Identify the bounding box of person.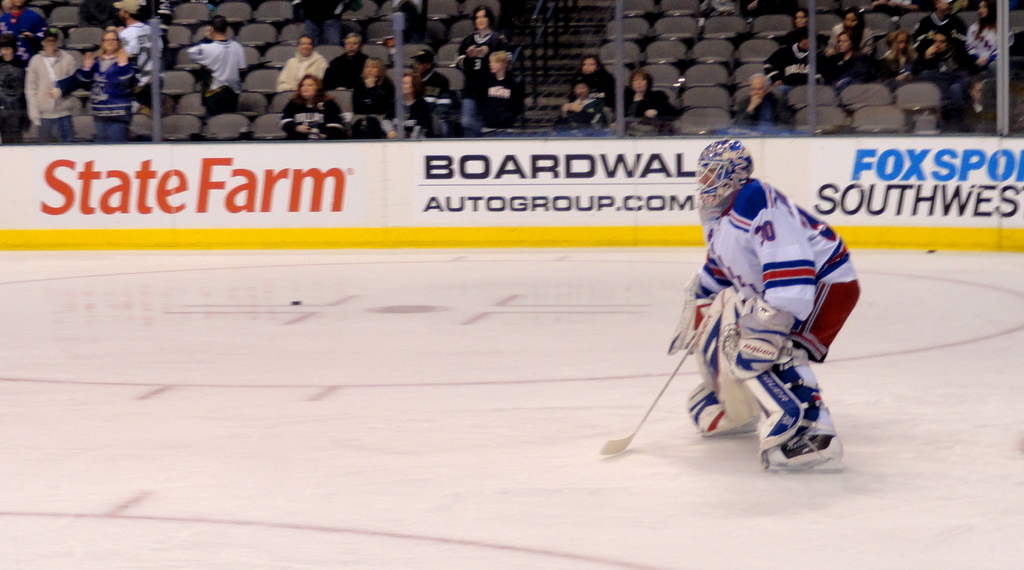
BBox(818, 33, 890, 92).
